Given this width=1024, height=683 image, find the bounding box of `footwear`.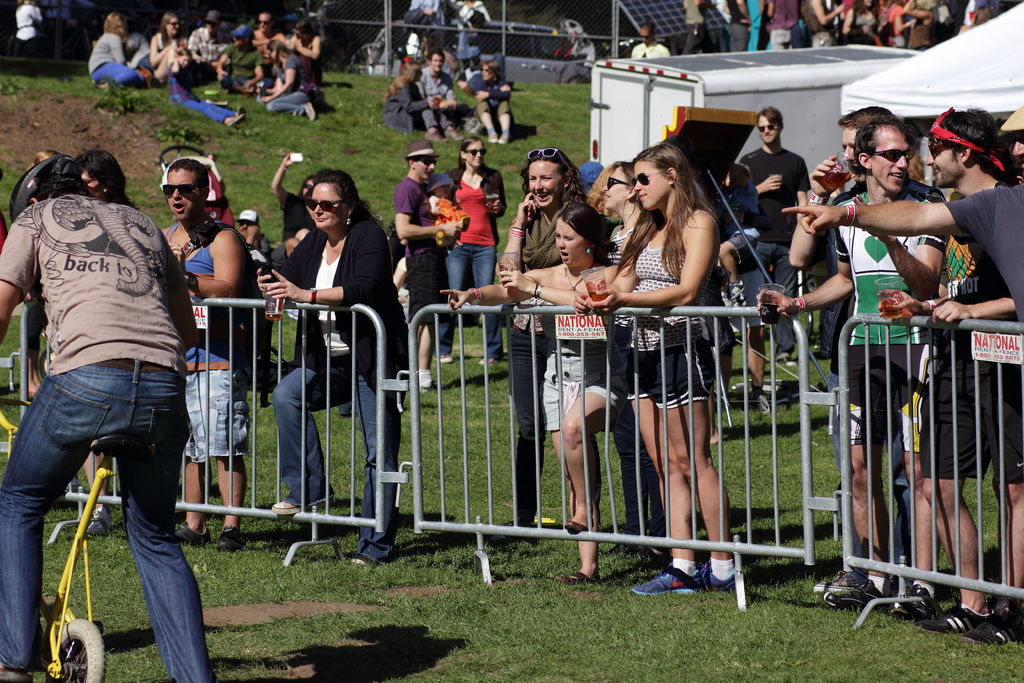
region(691, 561, 737, 591).
